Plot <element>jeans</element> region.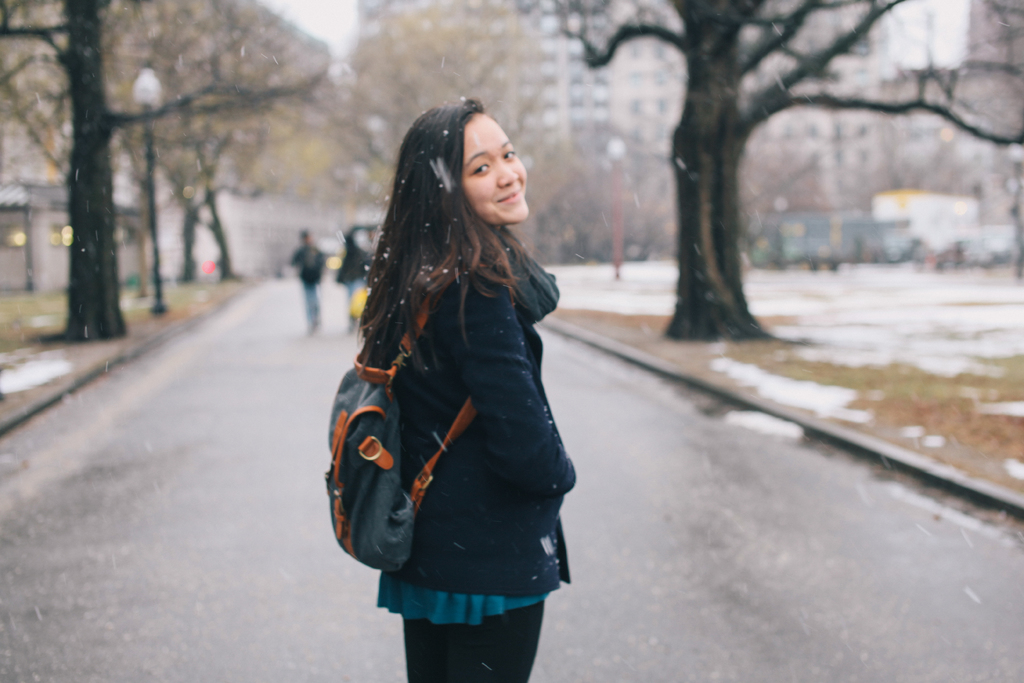
Plotted at box(304, 280, 314, 330).
